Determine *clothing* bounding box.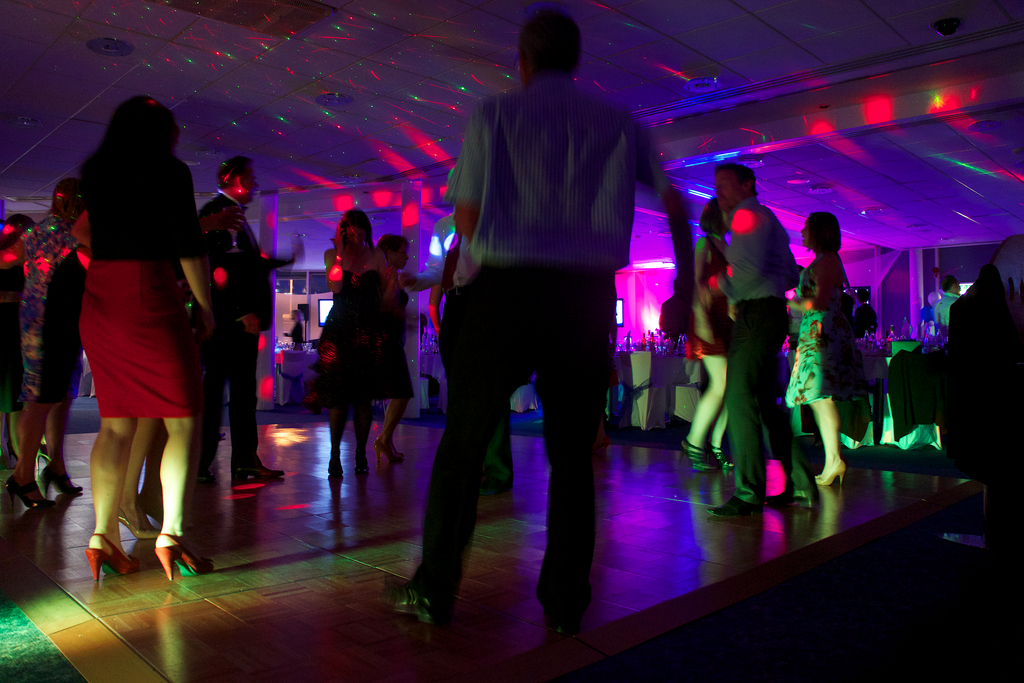
Determined: box(719, 206, 797, 293).
